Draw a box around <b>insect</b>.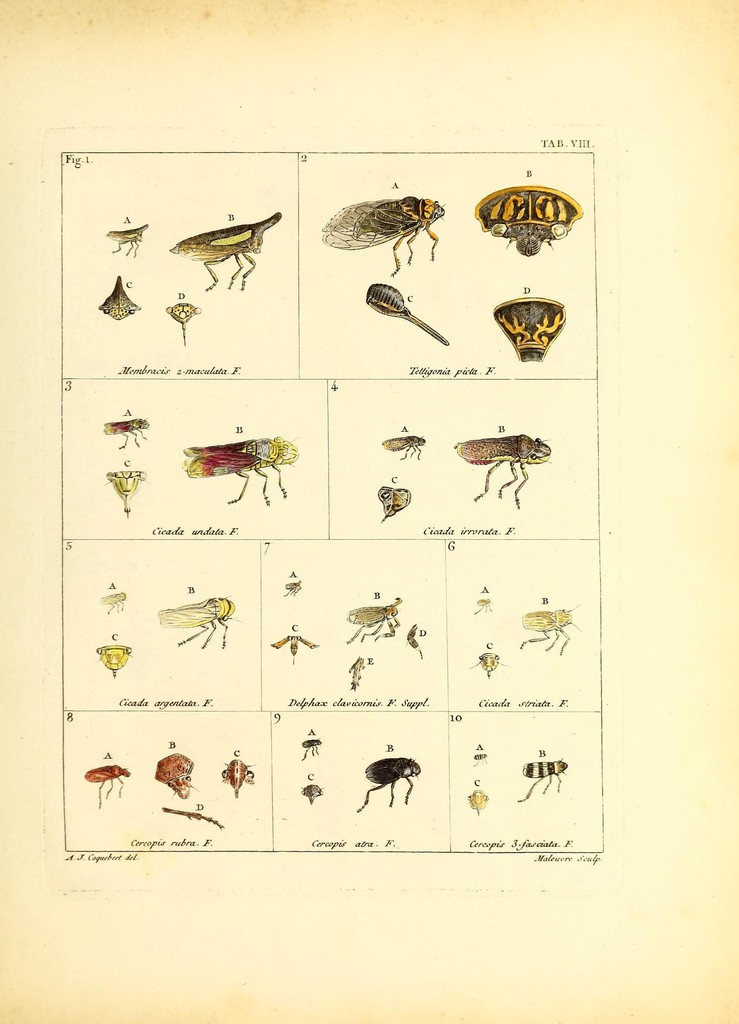
bbox(170, 214, 281, 293).
